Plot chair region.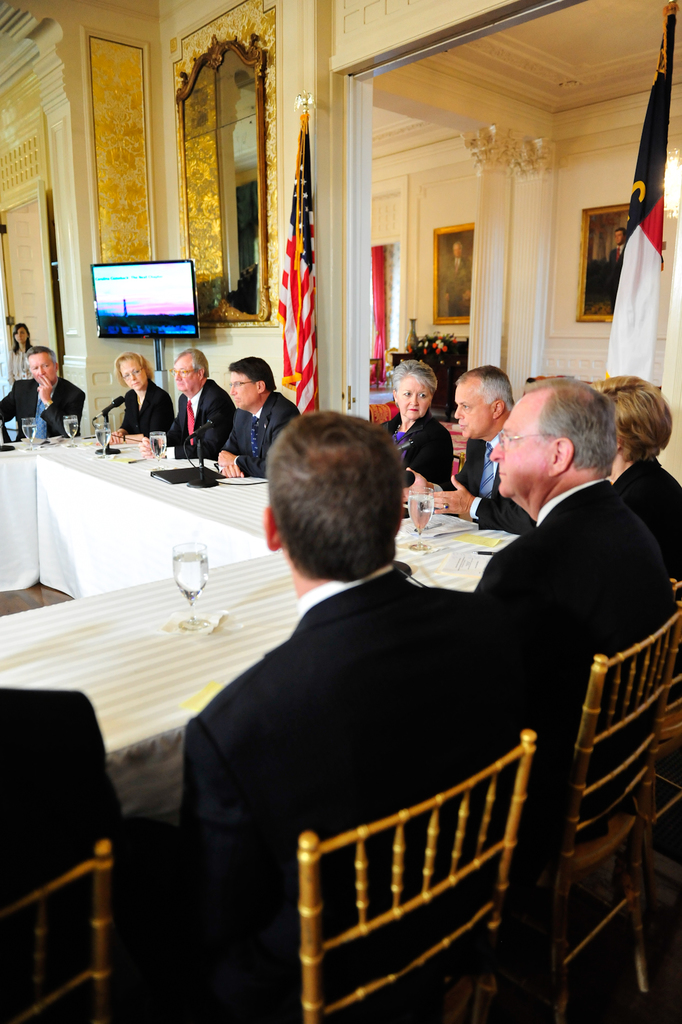
Plotted at detection(524, 602, 681, 1023).
